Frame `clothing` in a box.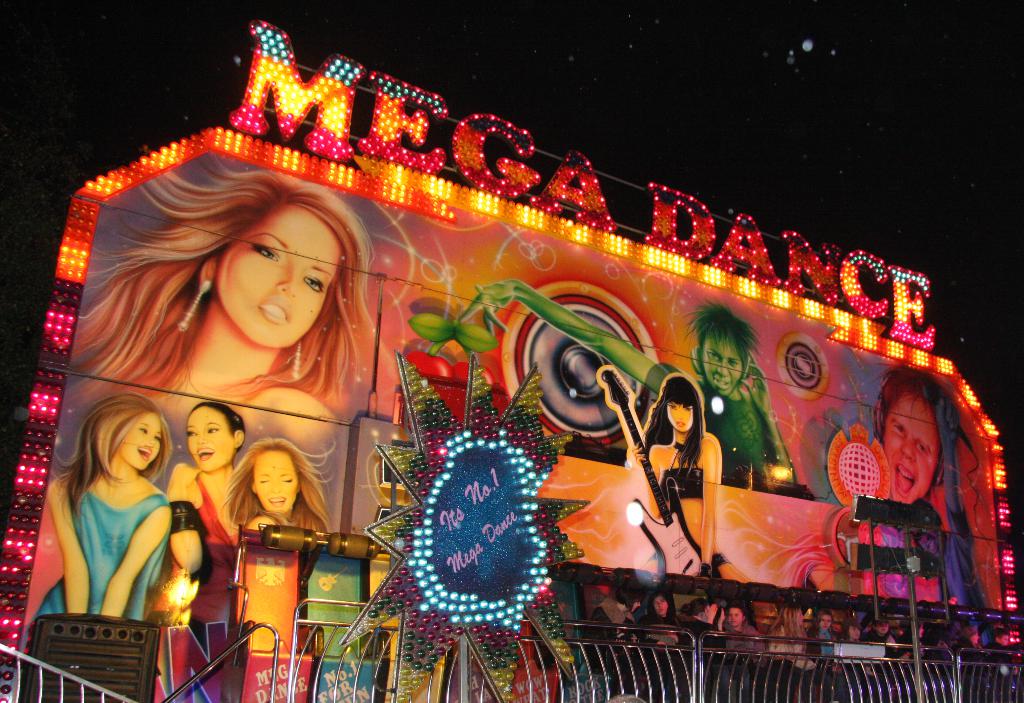
x1=148, y1=467, x2=233, y2=698.
